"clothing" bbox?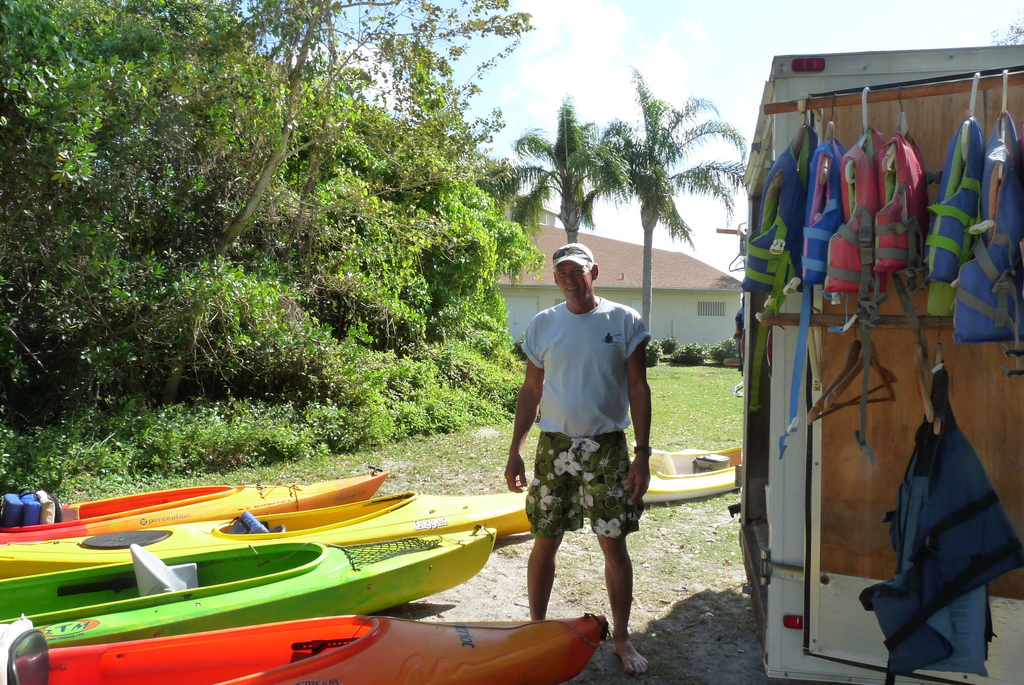
bbox=[512, 354, 653, 560]
